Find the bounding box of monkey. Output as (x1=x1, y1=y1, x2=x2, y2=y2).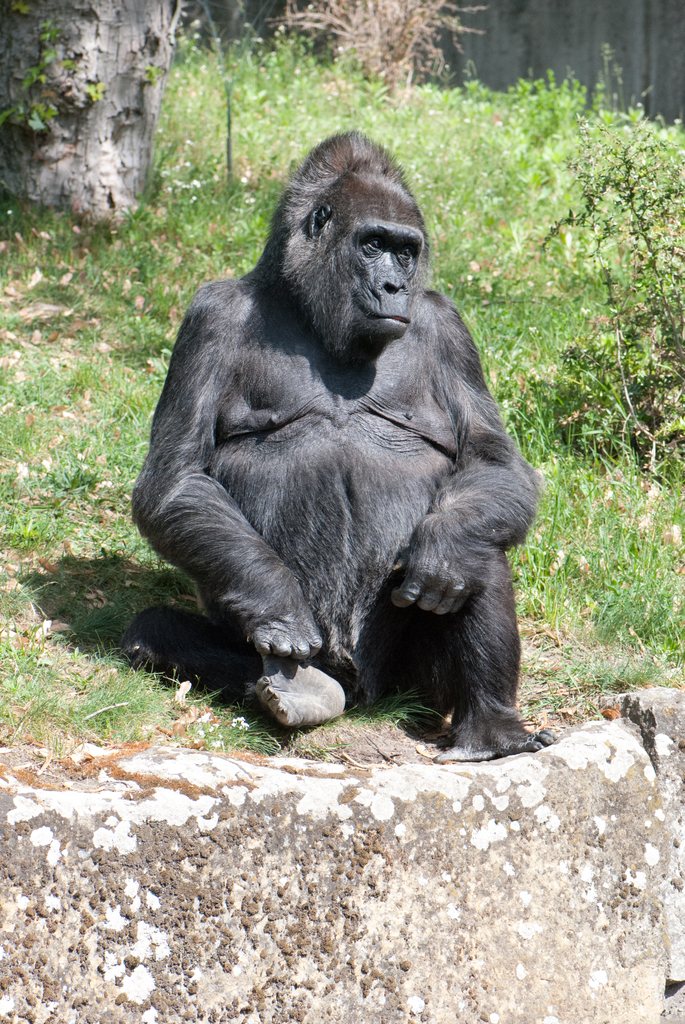
(x1=129, y1=129, x2=553, y2=761).
